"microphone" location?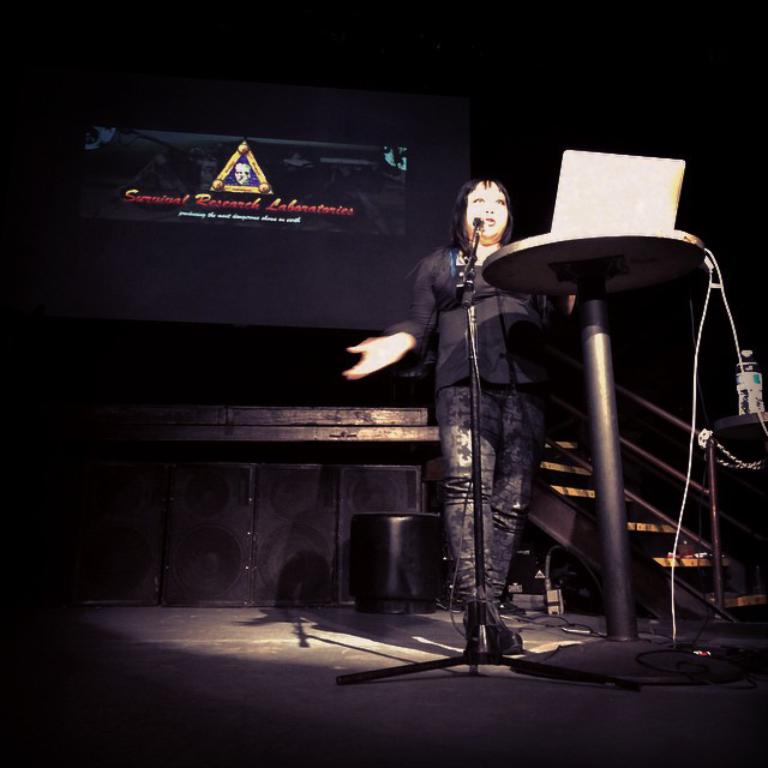
[left=463, top=214, right=490, bottom=262]
